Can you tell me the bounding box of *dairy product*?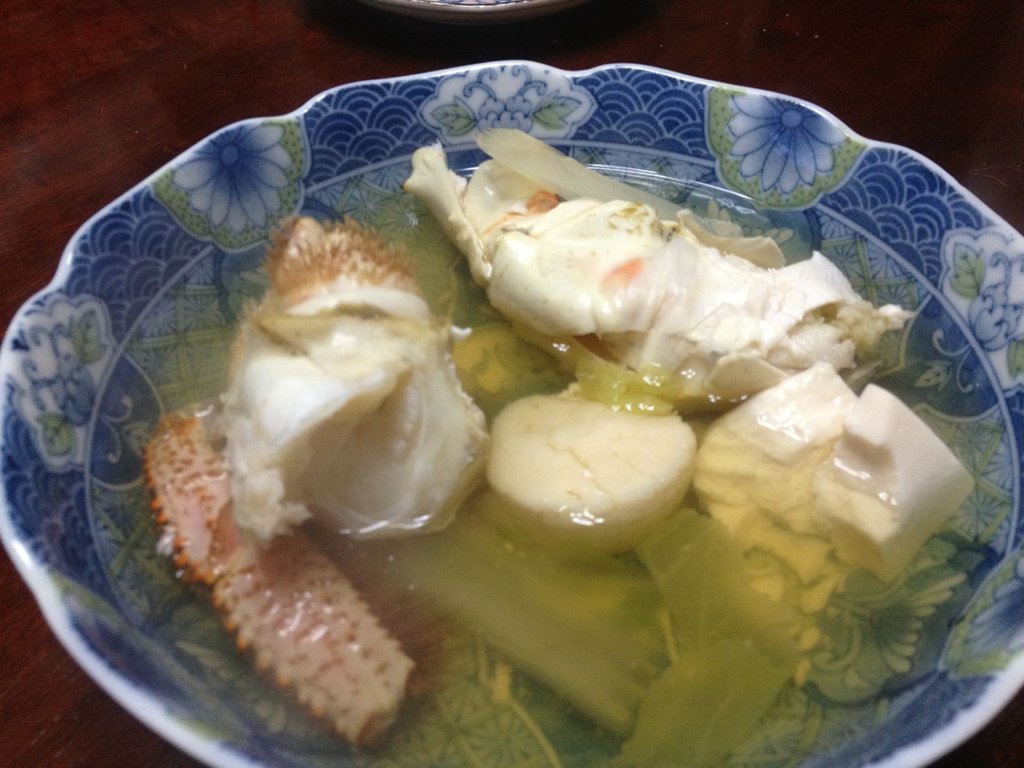
x1=810, y1=381, x2=976, y2=584.
